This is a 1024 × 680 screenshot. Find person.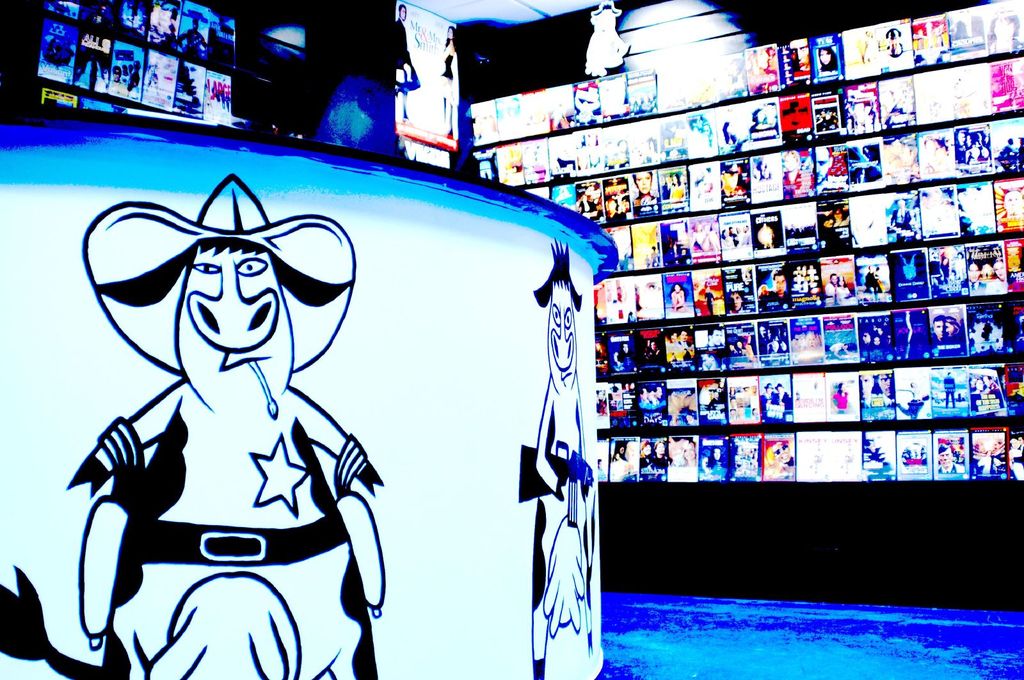
Bounding box: bbox=[964, 137, 981, 159].
